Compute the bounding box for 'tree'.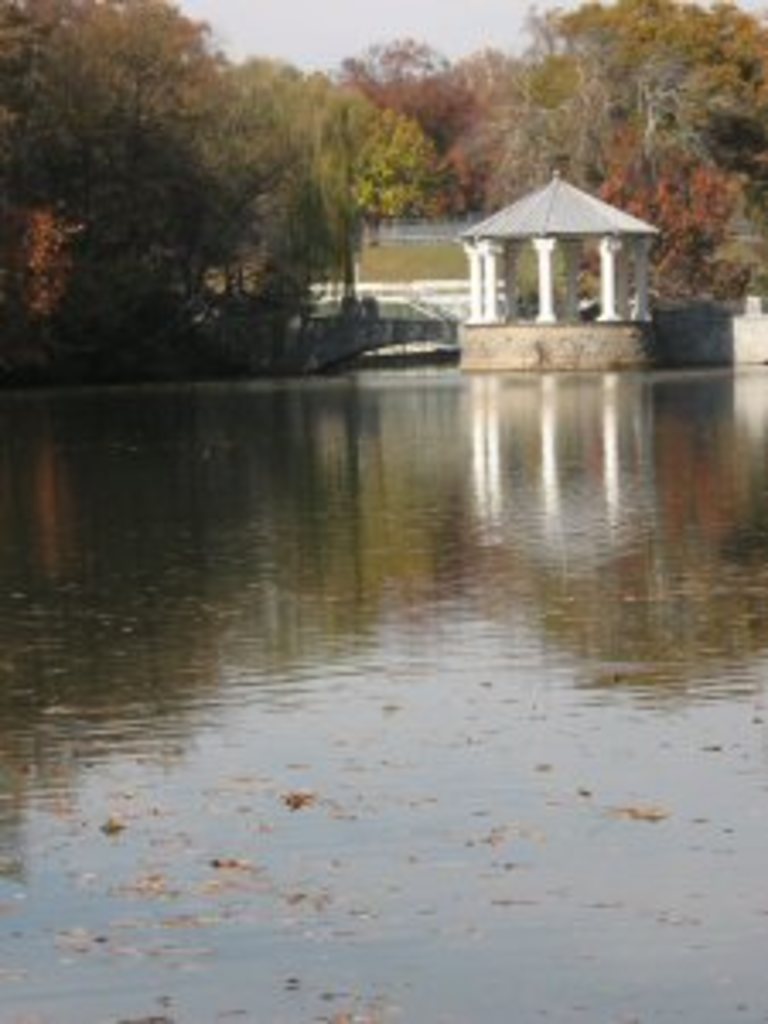
<region>522, 0, 765, 225</region>.
